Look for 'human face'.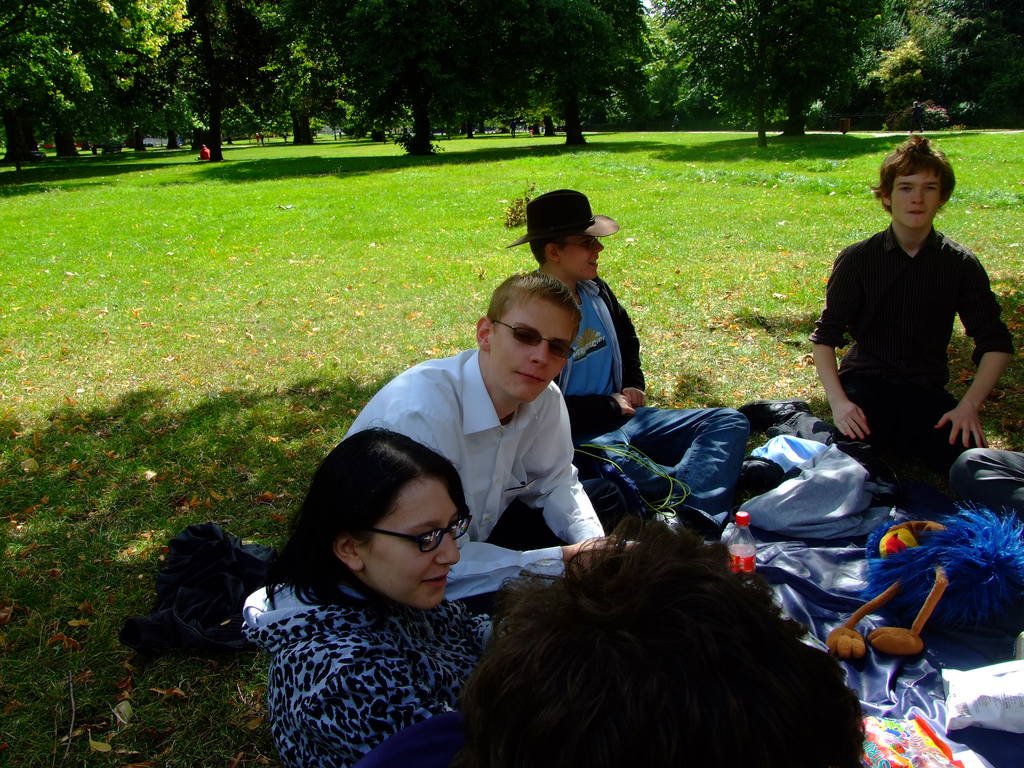
Found: (left=563, top=232, right=602, bottom=277).
